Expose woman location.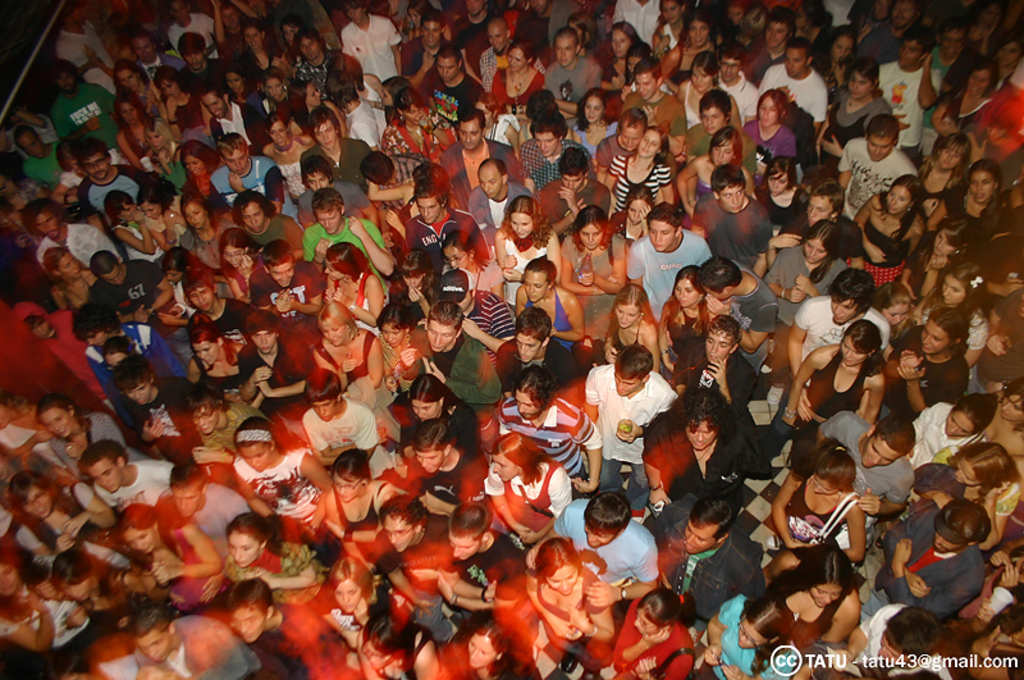
Exposed at l=216, t=511, r=330, b=603.
